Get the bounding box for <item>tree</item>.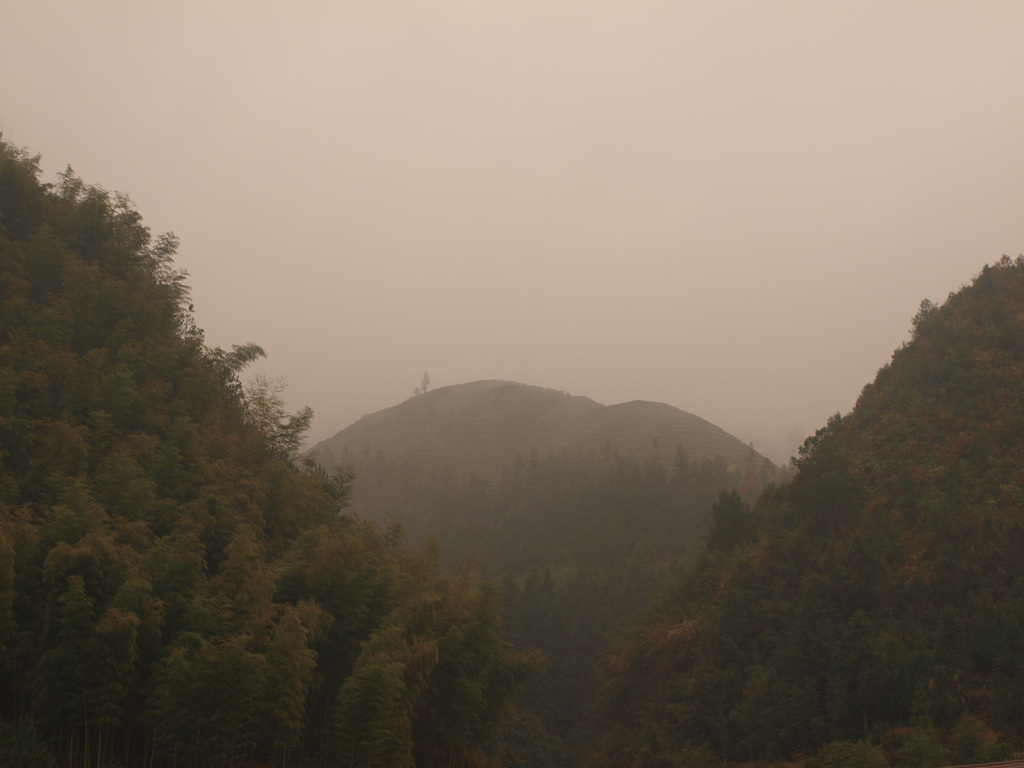
bbox=[259, 592, 330, 767].
